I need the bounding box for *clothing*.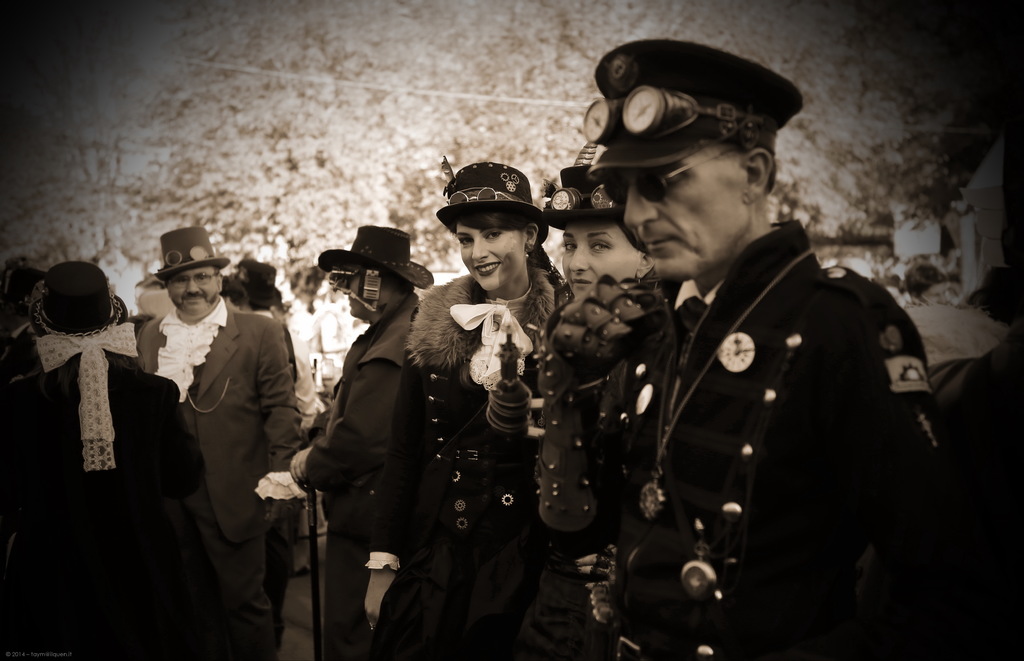
Here it is: bbox(303, 297, 336, 429).
